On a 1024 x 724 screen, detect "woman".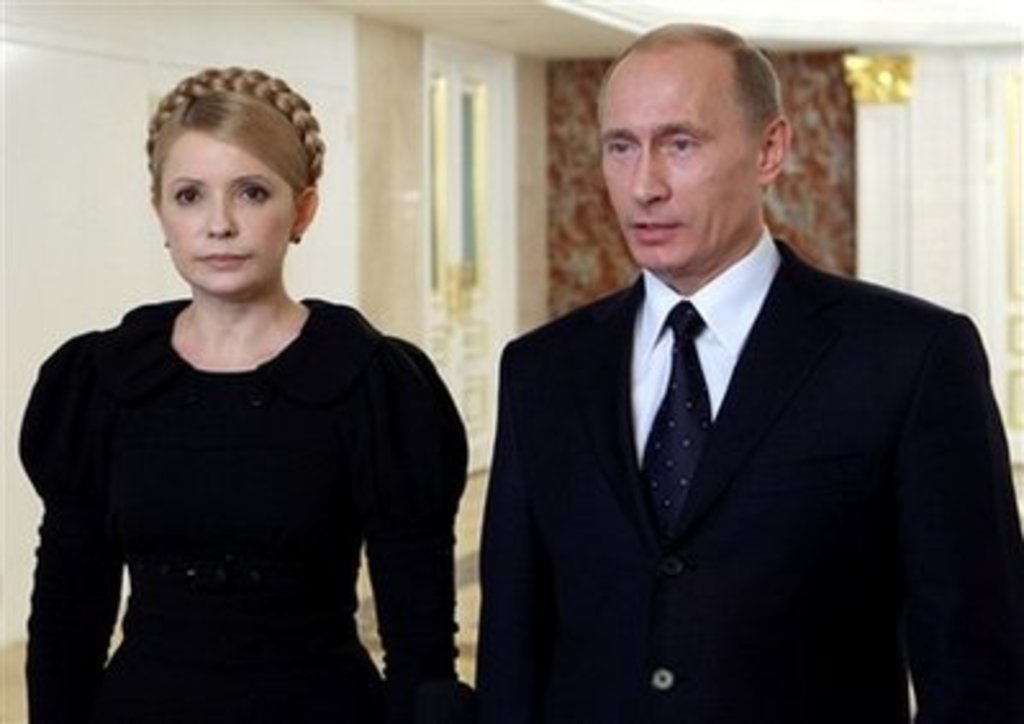
bbox=[8, 69, 485, 716].
